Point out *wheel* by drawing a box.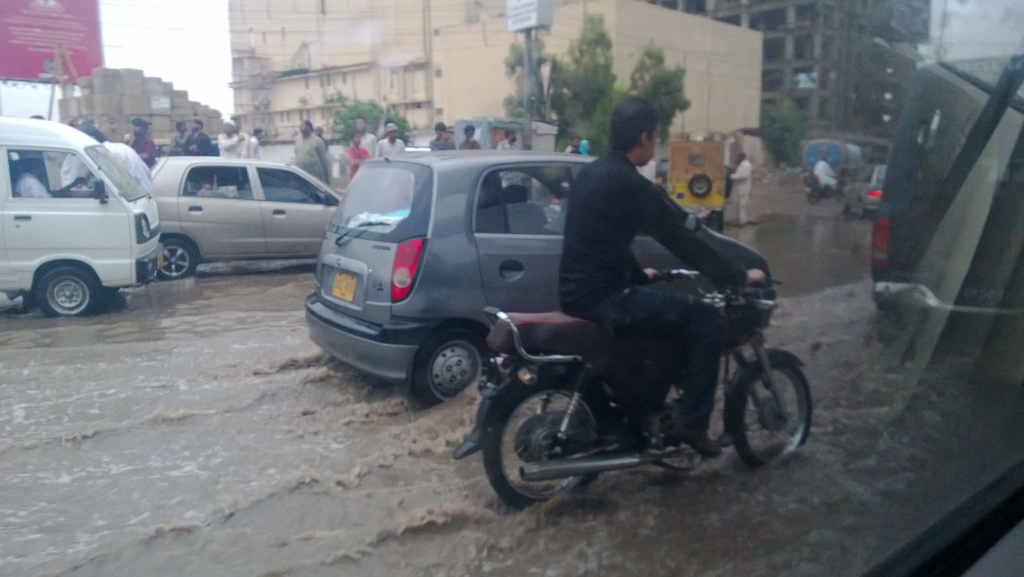
(x1=724, y1=350, x2=804, y2=464).
